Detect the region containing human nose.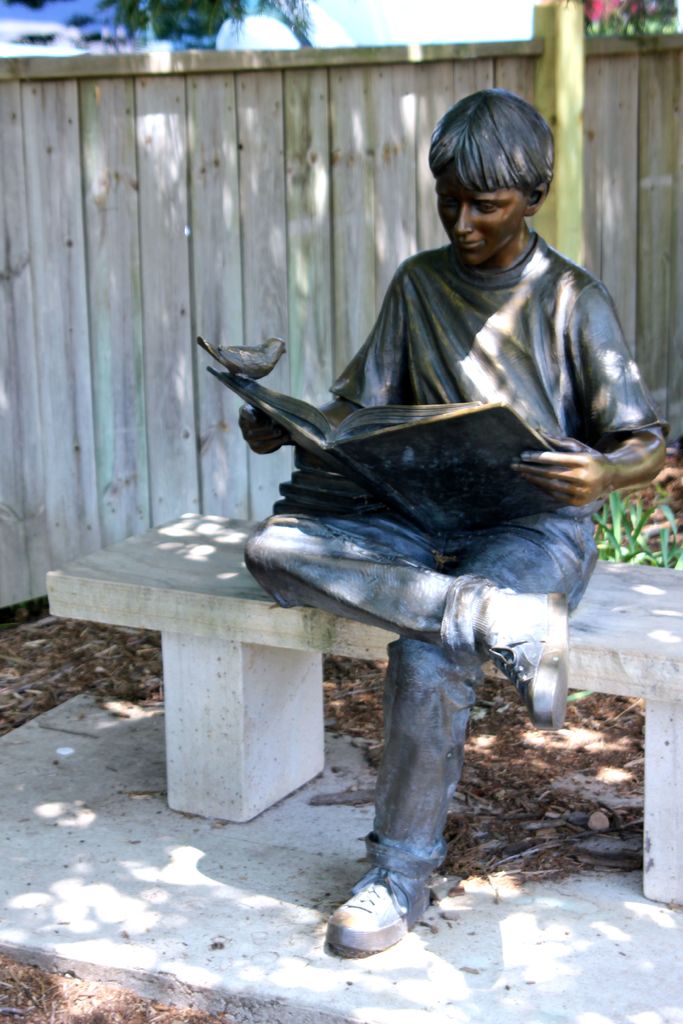
bbox(447, 204, 475, 235).
